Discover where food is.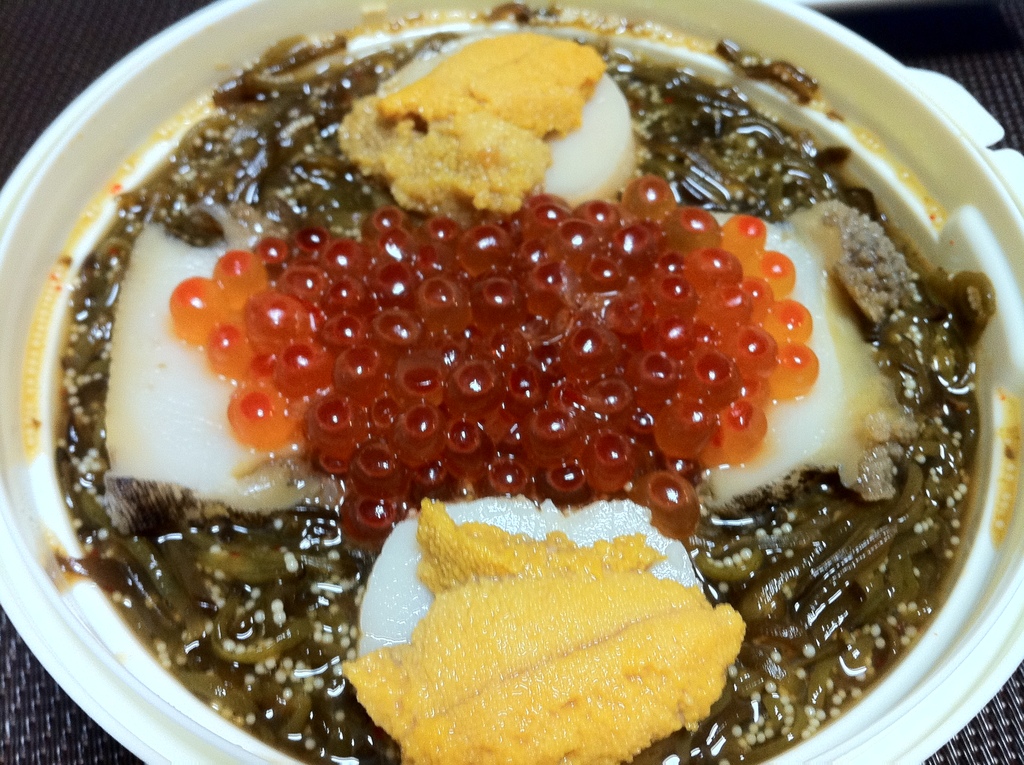
Discovered at <region>97, 0, 957, 764</region>.
